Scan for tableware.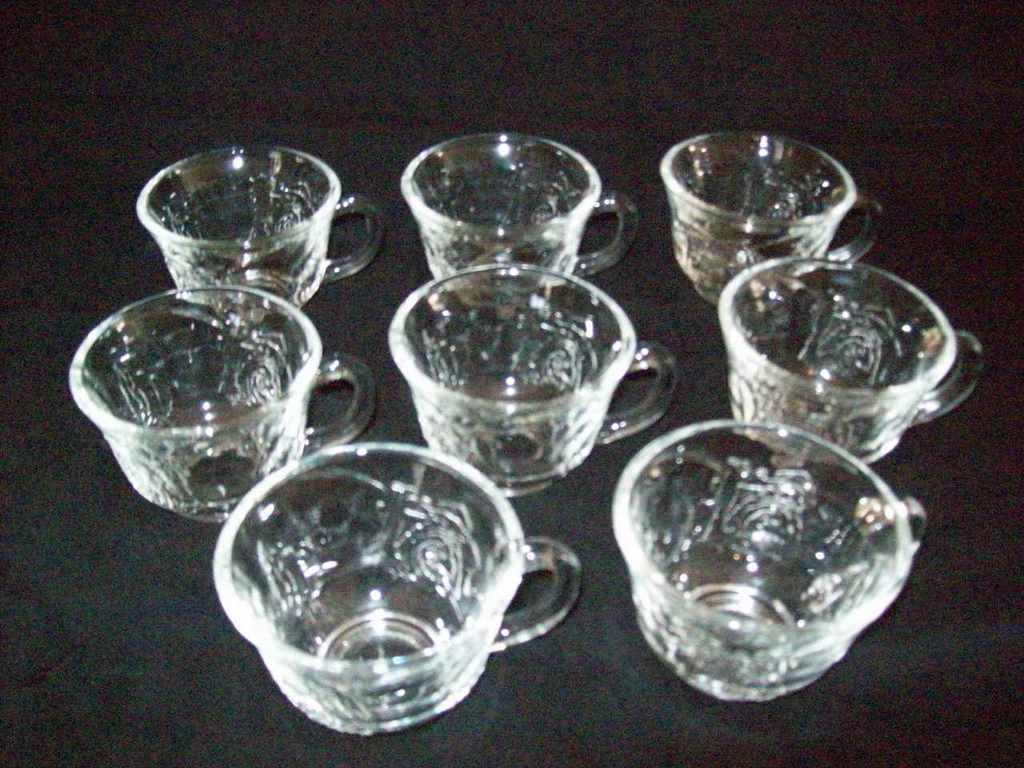
Scan result: detection(210, 440, 583, 742).
